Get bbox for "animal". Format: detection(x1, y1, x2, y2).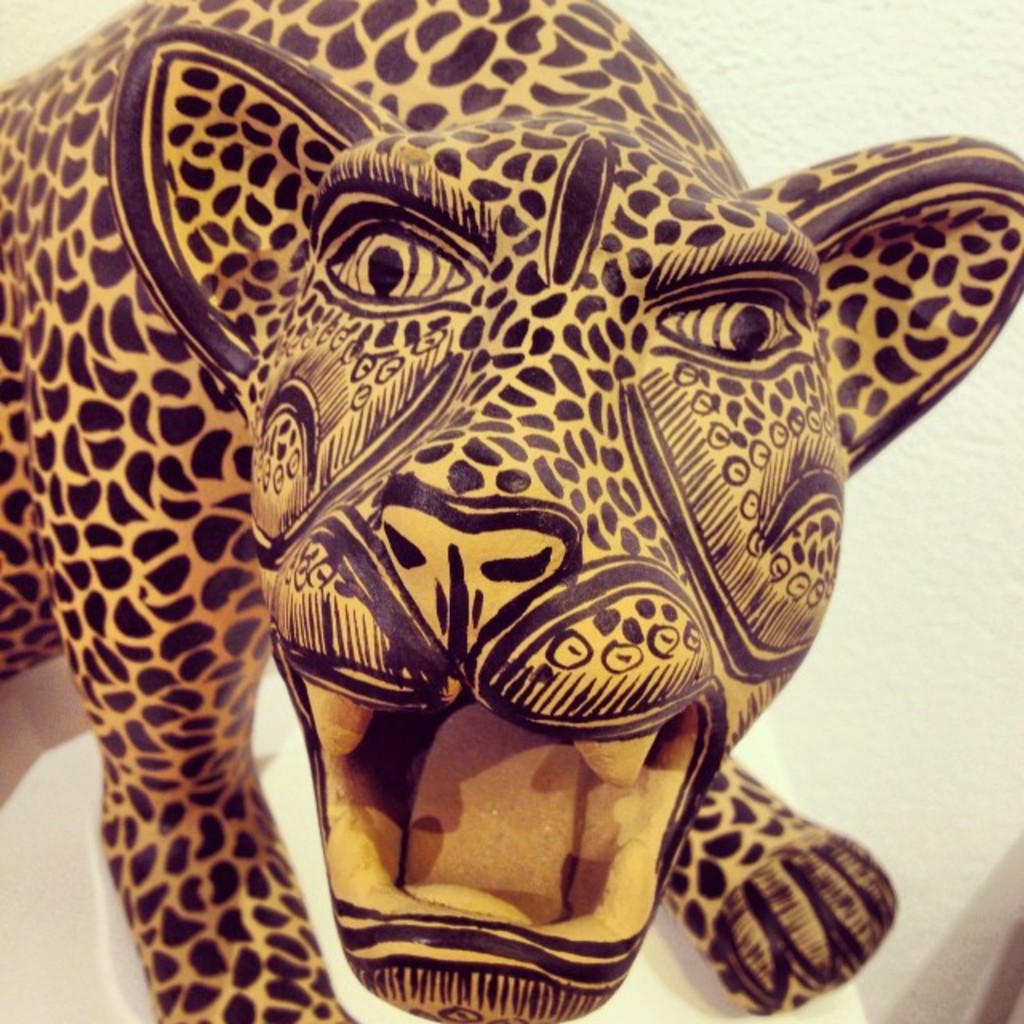
detection(0, 0, 1022, 1022).
